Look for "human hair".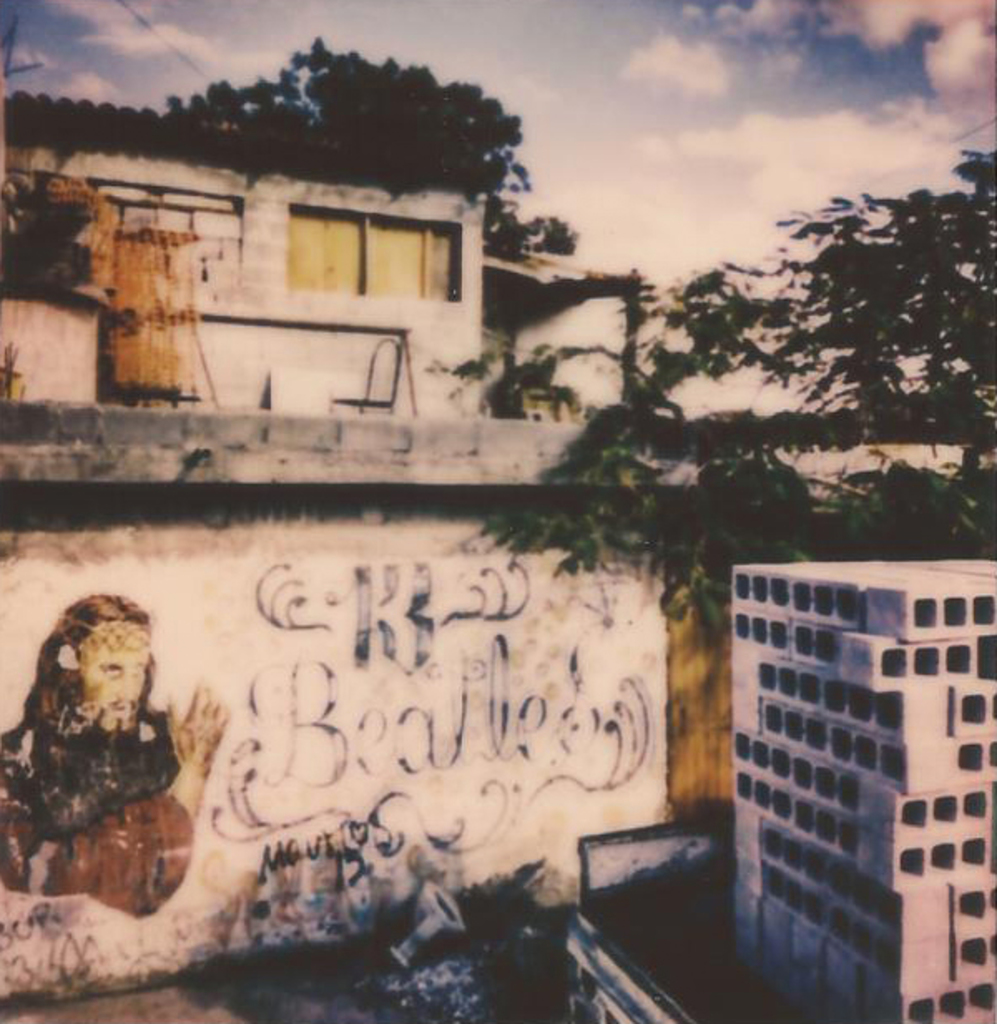
Found: <box>32,598,146,766</box>.
